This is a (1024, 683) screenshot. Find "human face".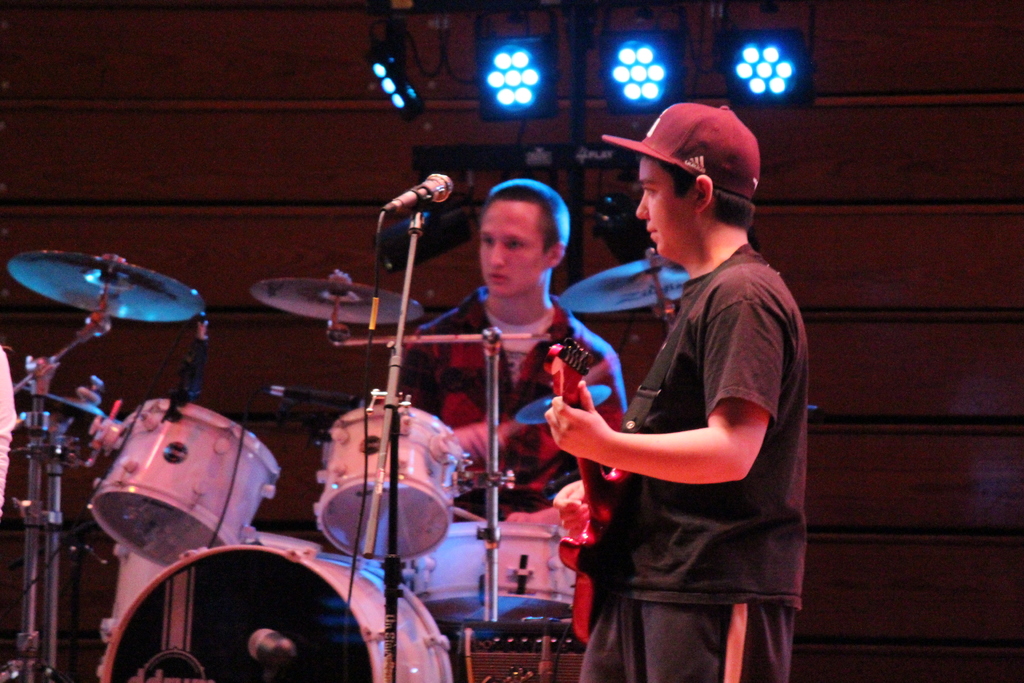
Bounding box: (left=478, top=197, right=547, bottom=295).
